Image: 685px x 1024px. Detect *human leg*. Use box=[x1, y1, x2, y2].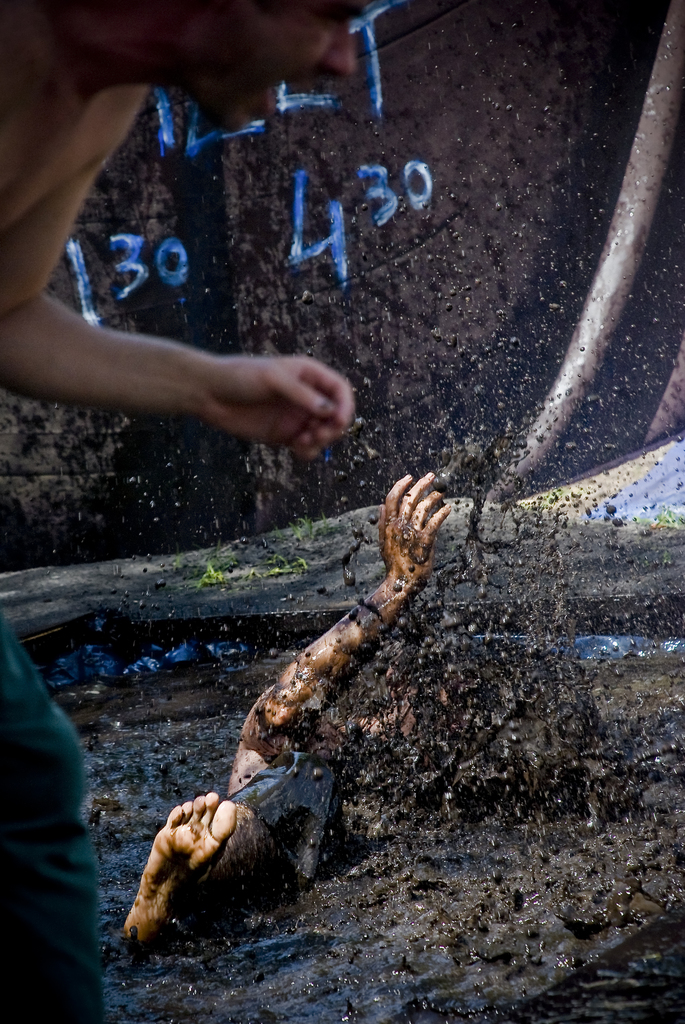
box=[122, 746, 333, 948].
